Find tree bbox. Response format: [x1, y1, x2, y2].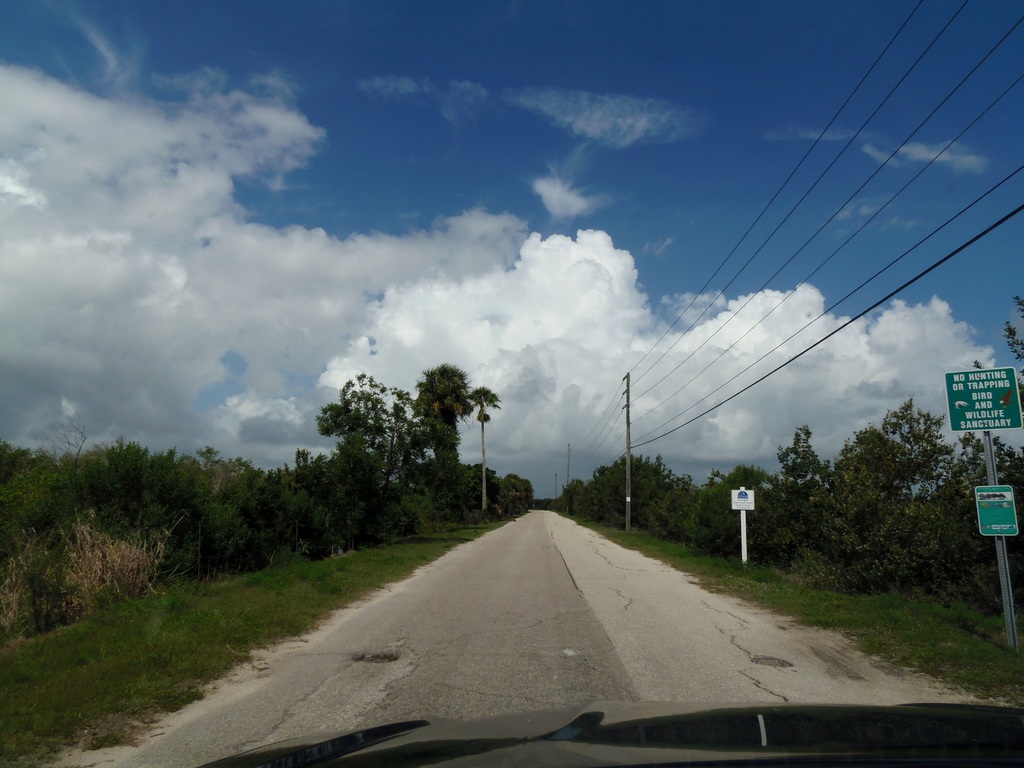
[296, 350, 428, 552].
